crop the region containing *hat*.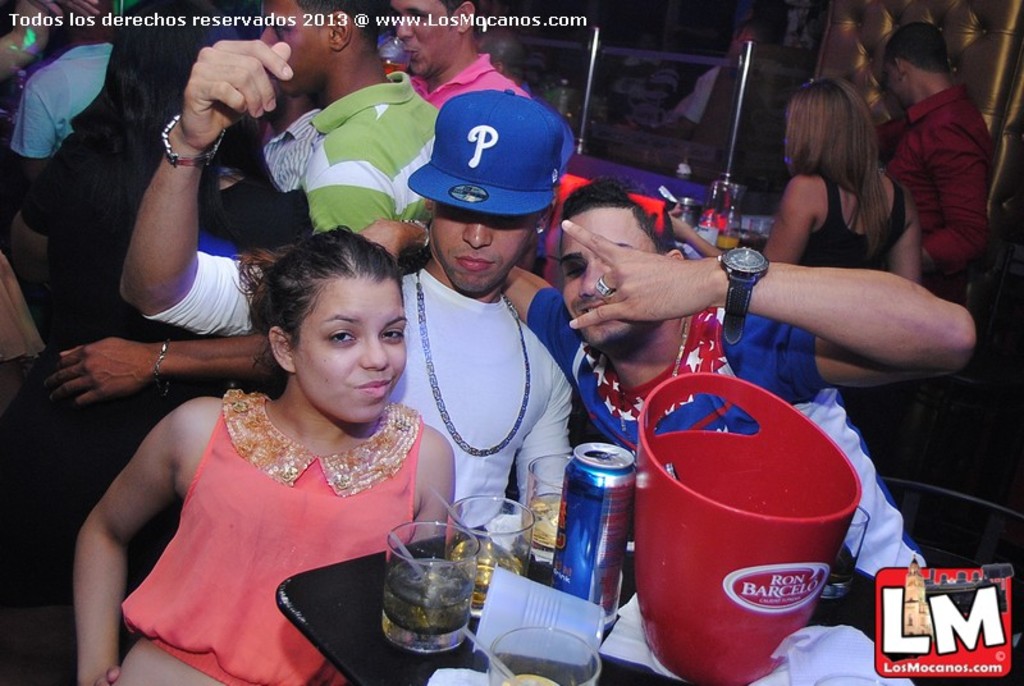
Crop region: <region>406, 91, 575, 223</region>.
